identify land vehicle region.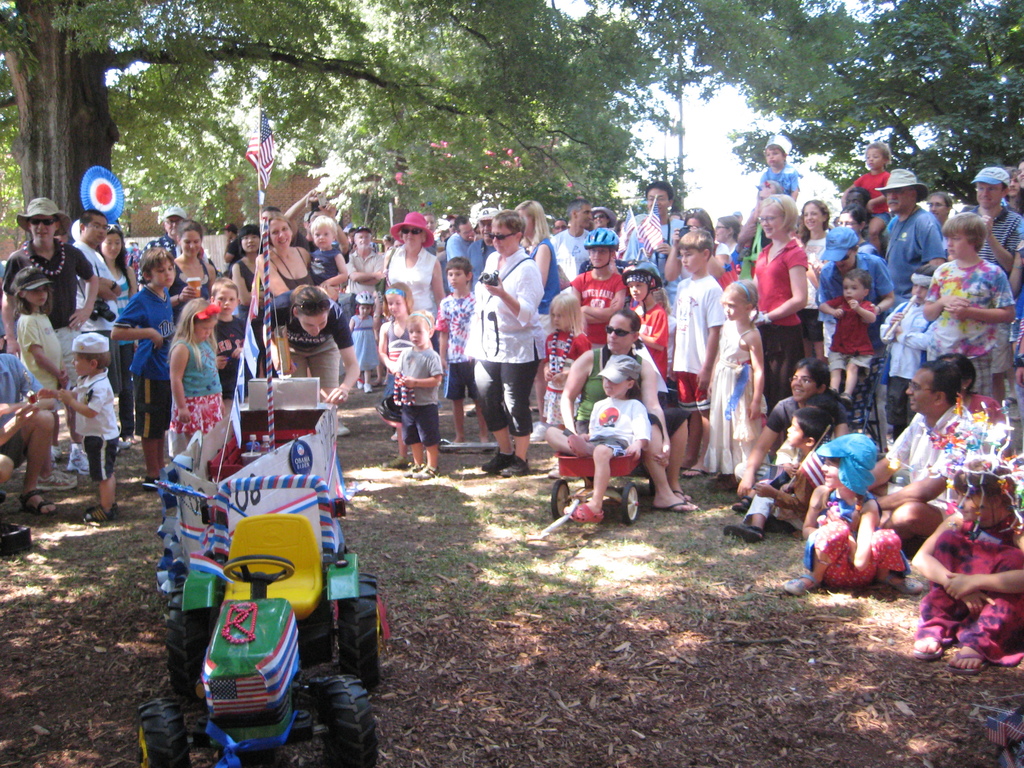
Region: 146 415 381 738.
